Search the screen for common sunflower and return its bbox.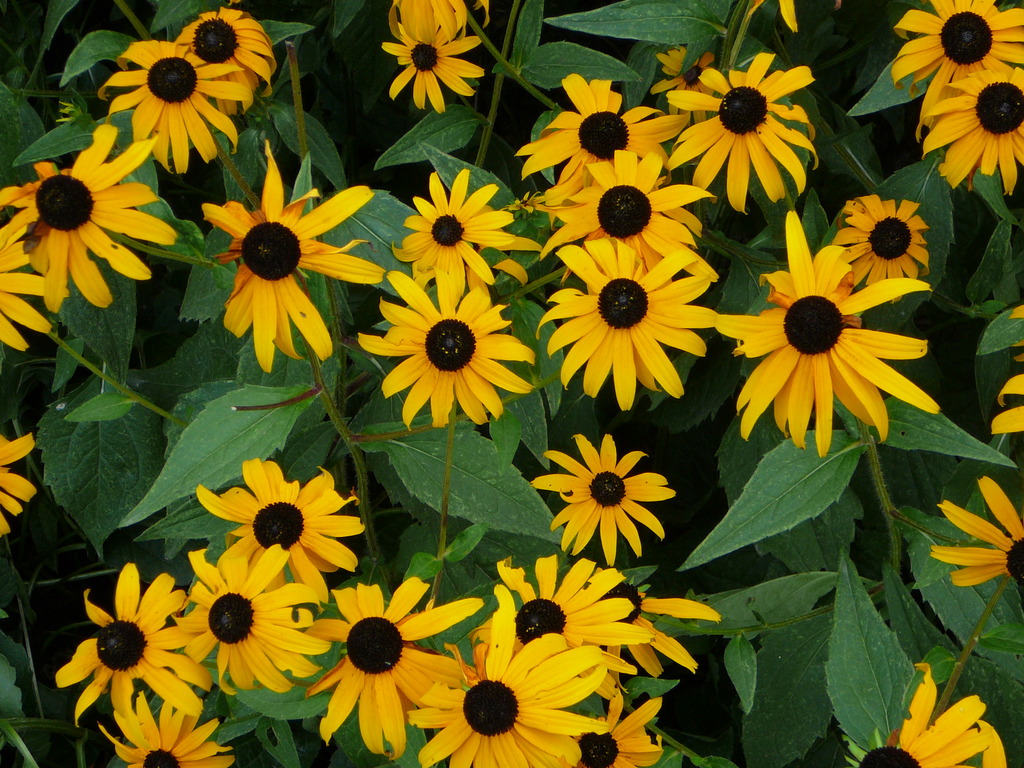
Found: <box>0,6,273,355</box>.
